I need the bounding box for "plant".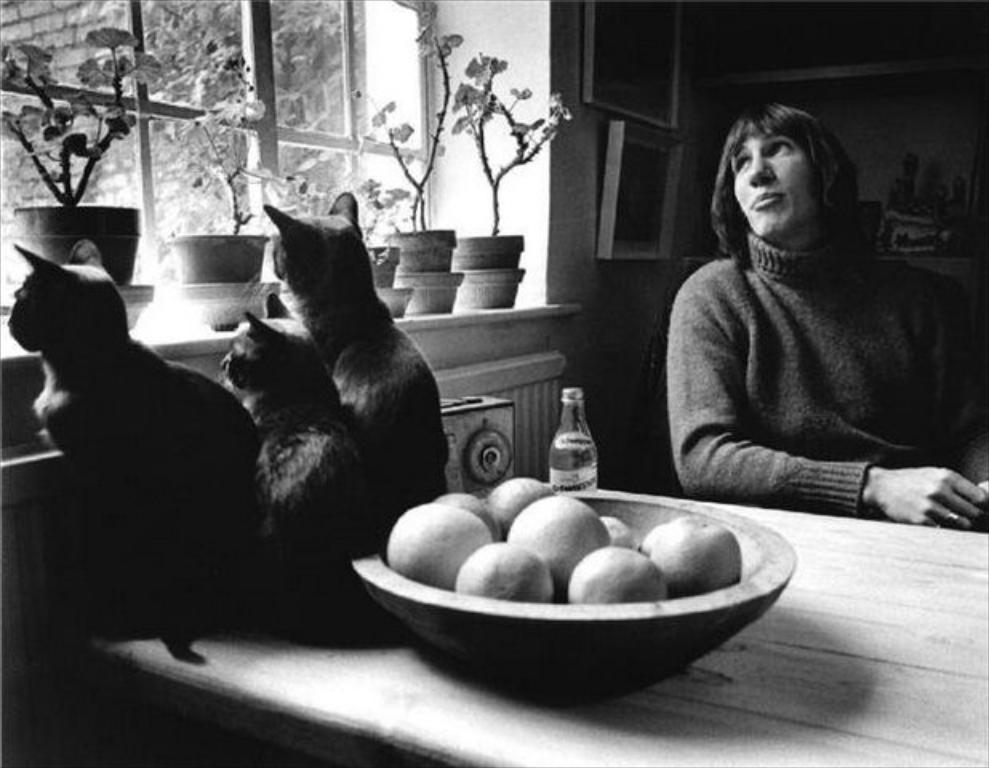
Here it is: {"left": 168, "top": 30, "right": 267, "bottom": 232}.
